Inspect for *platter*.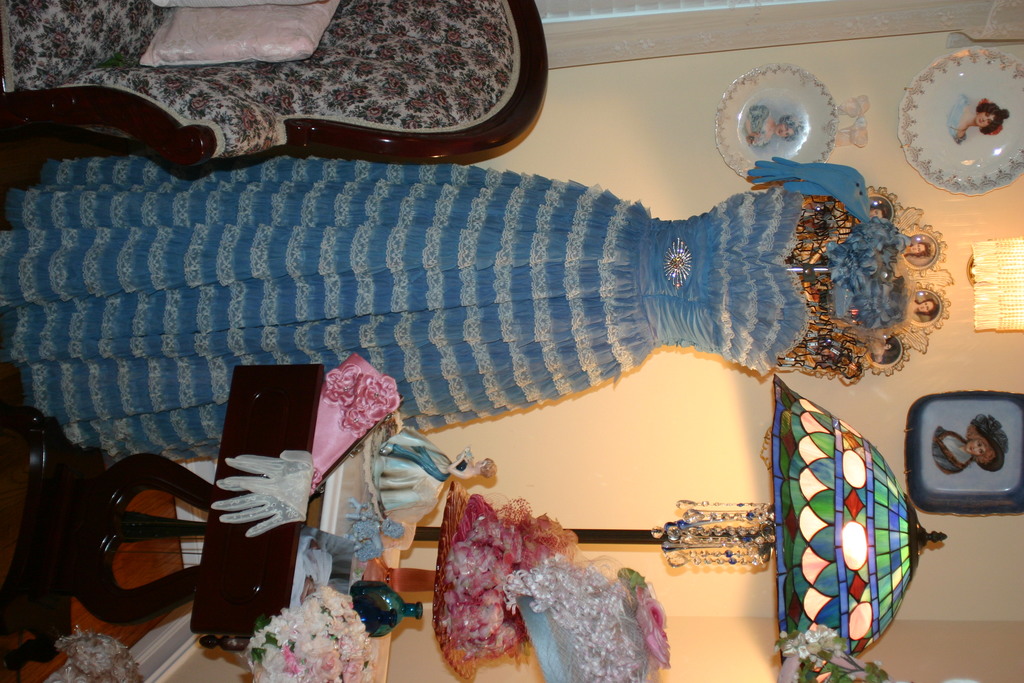
Inspection: l=901, t=49, r=1023, b=194.
